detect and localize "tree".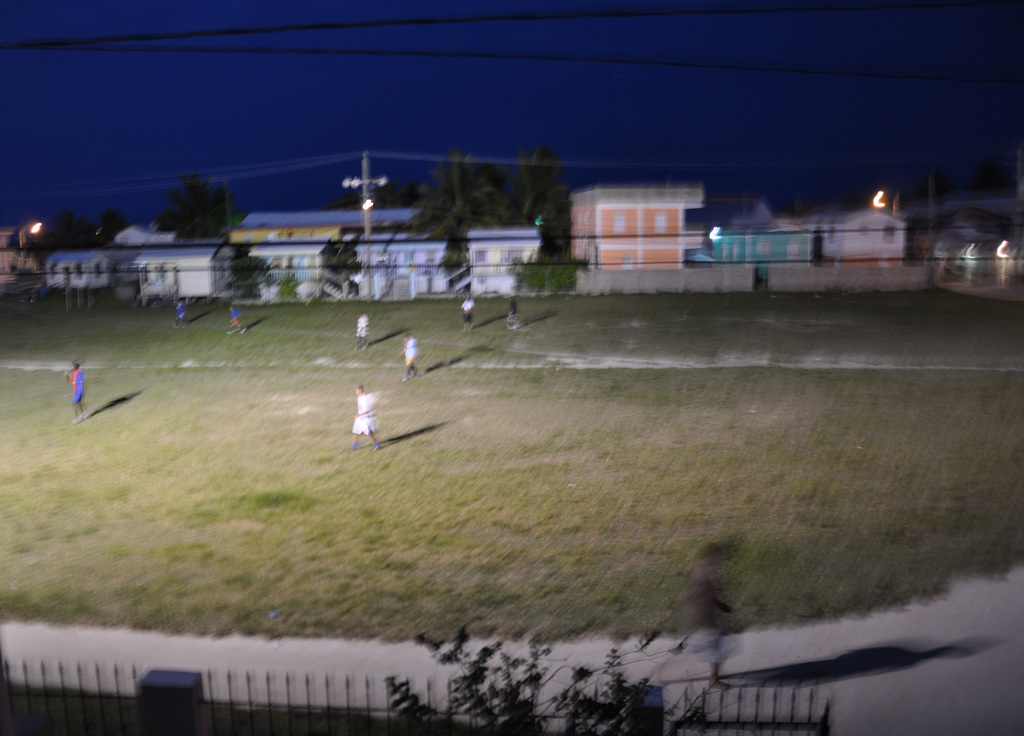
Localized at BBox(24, 202, 133, 250).
